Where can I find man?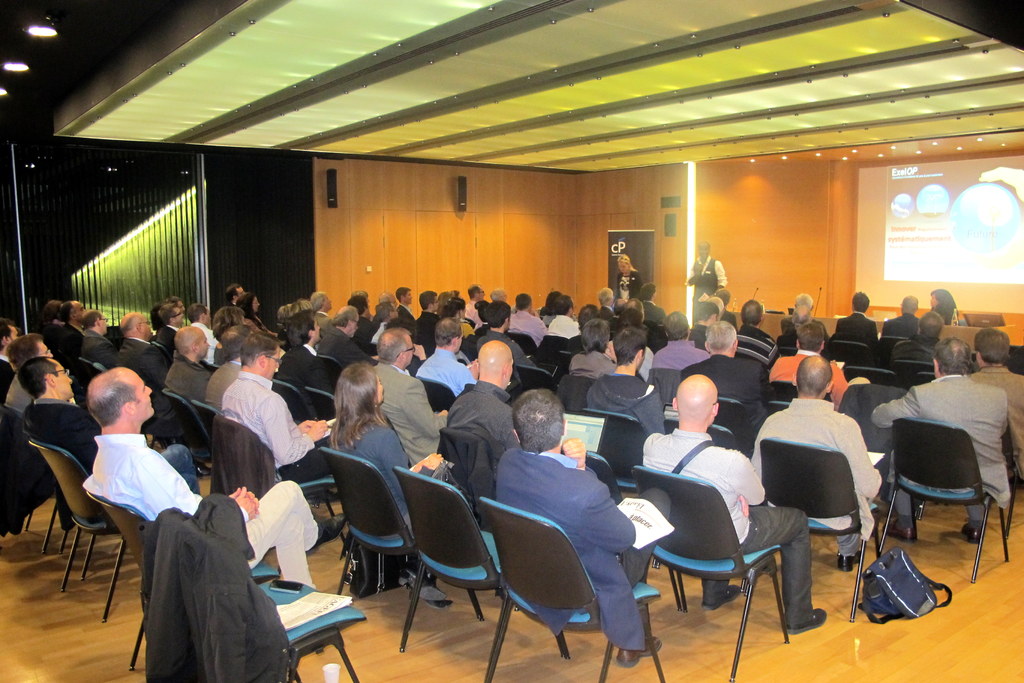
You can find it at bbox=(205, 325, 252, 413).
